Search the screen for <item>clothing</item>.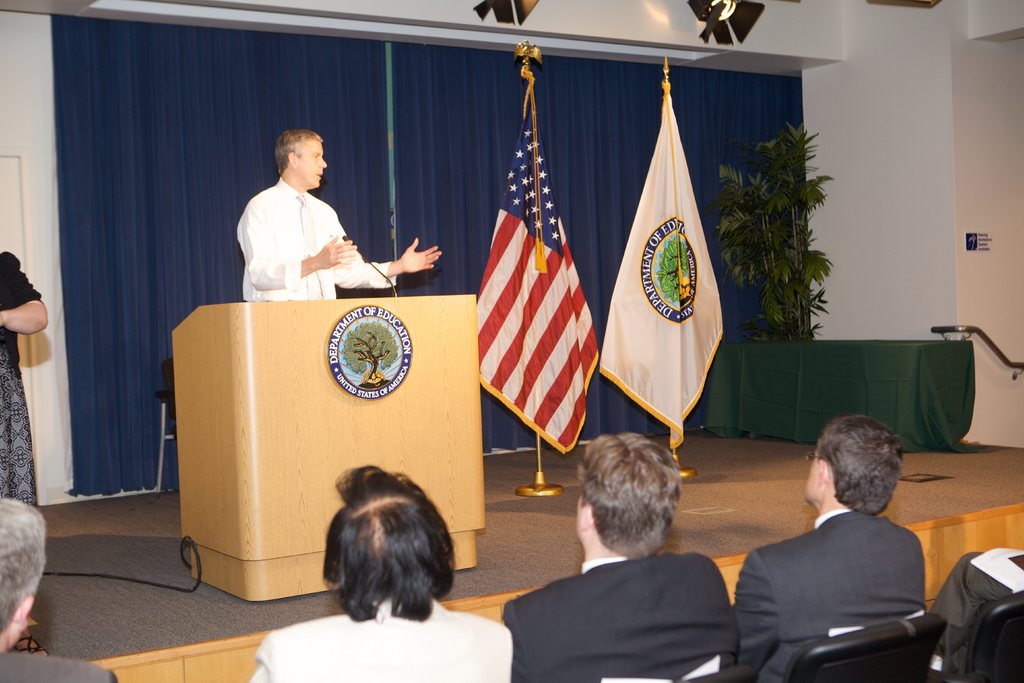
Found at l=233, t=186, r=381, b=301.
